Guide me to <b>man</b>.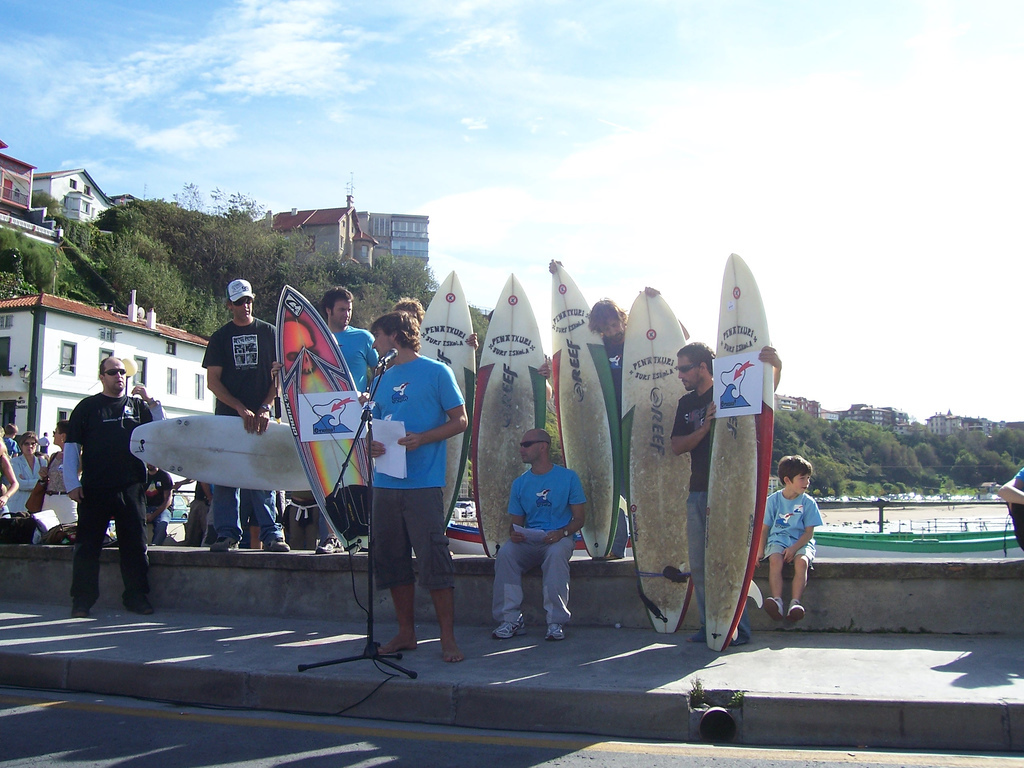
Guidance: (366, 309, 469, 661).
